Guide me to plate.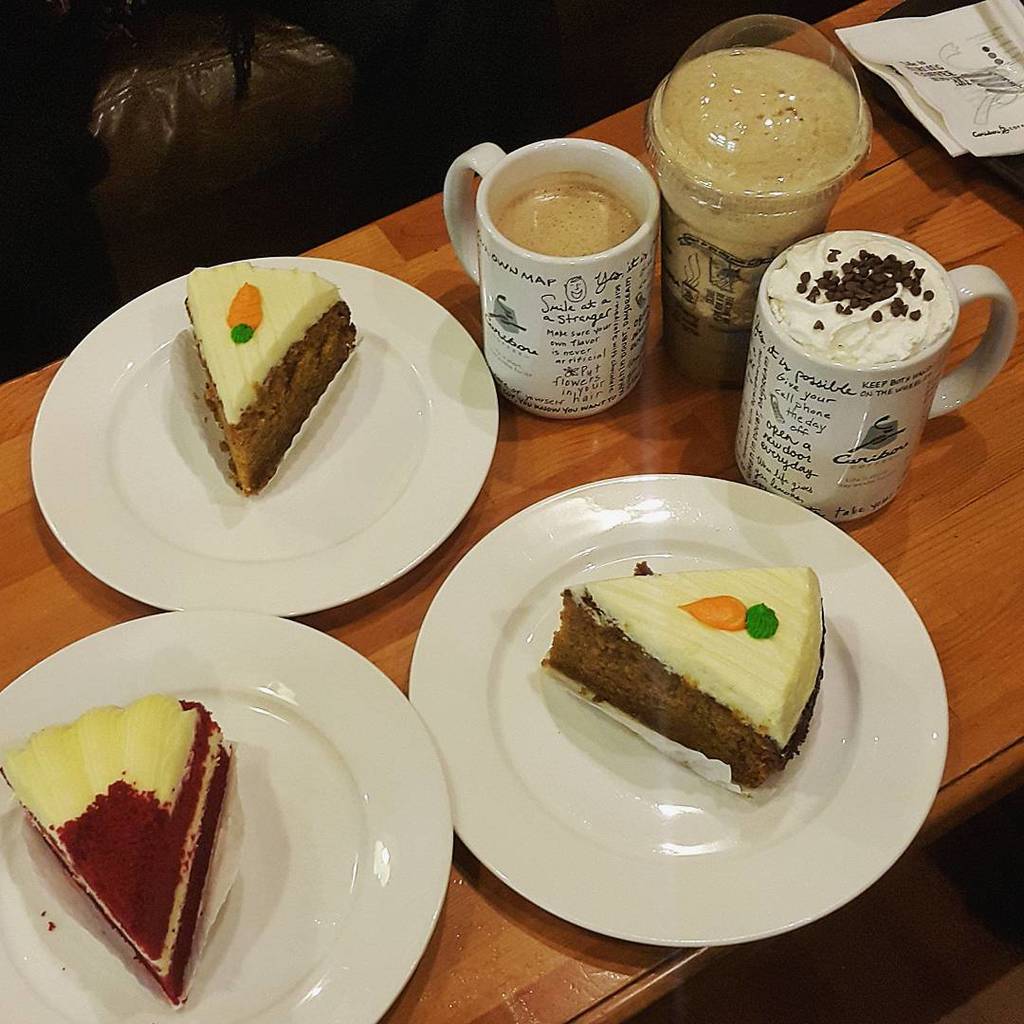
Guidance: [0,595,460,1023].
